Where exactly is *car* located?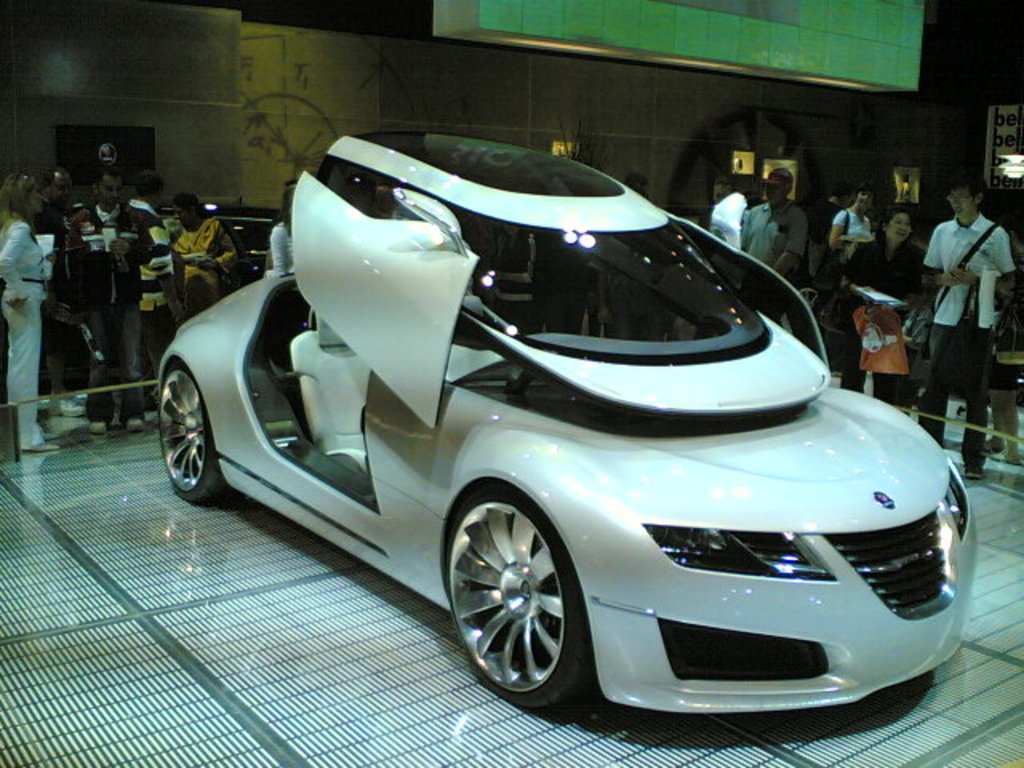
Its bounding box is 163/200/277/291.
